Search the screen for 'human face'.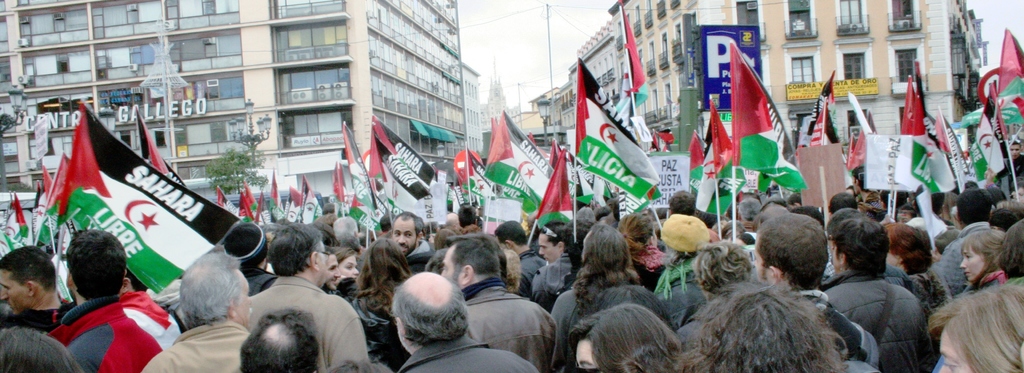
Found at 0/266/29/315.
